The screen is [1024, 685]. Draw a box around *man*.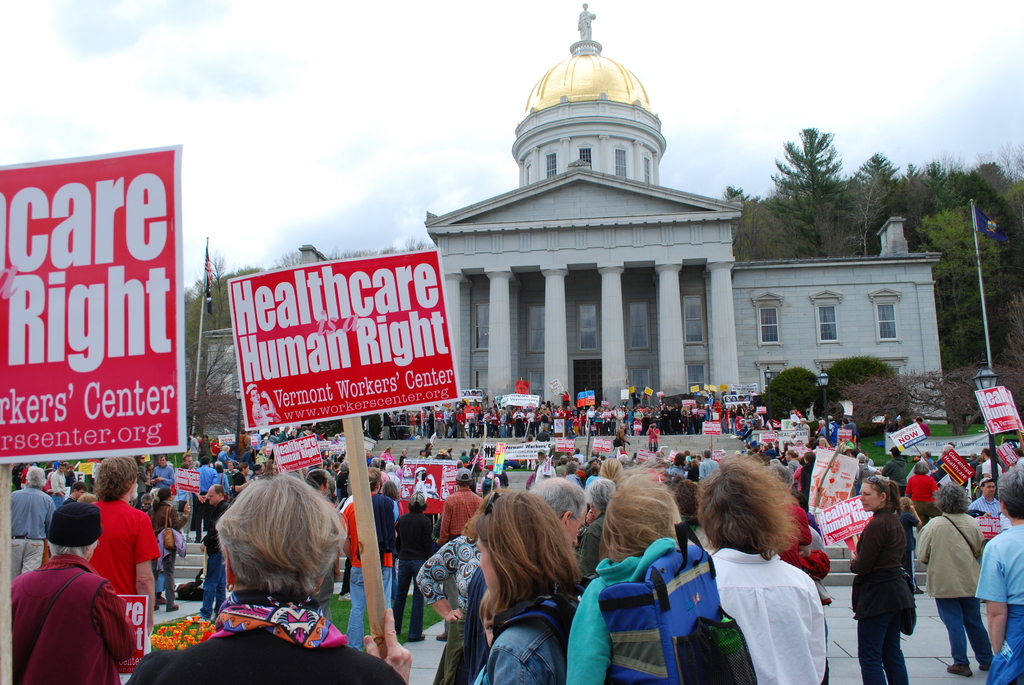
[200, 483, 232, 619].
